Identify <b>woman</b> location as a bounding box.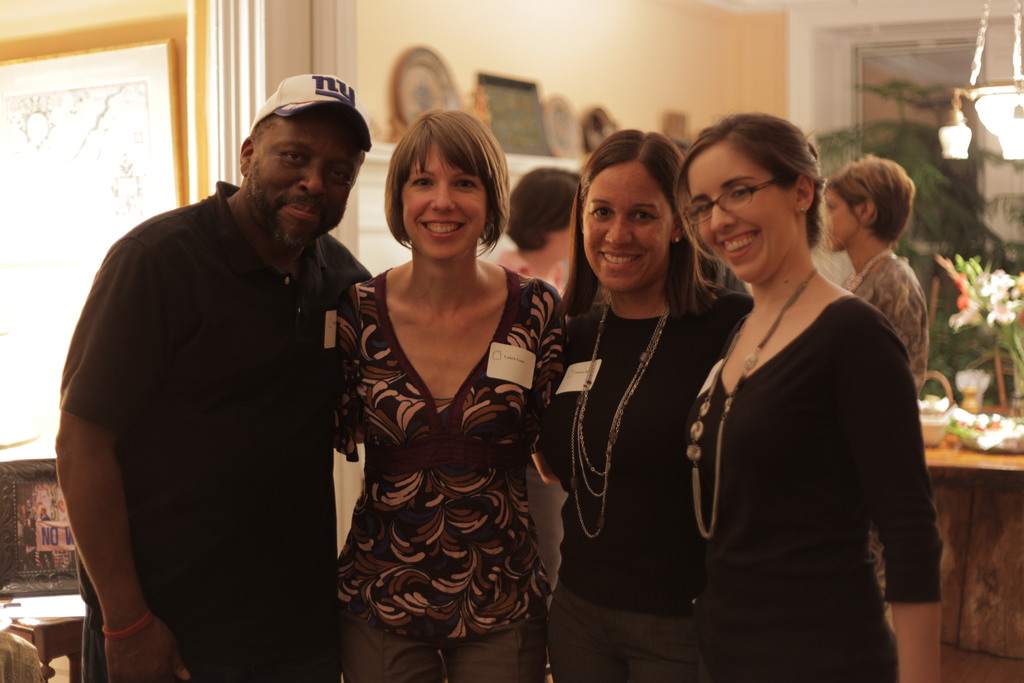
[476, 161, 585, 282].
